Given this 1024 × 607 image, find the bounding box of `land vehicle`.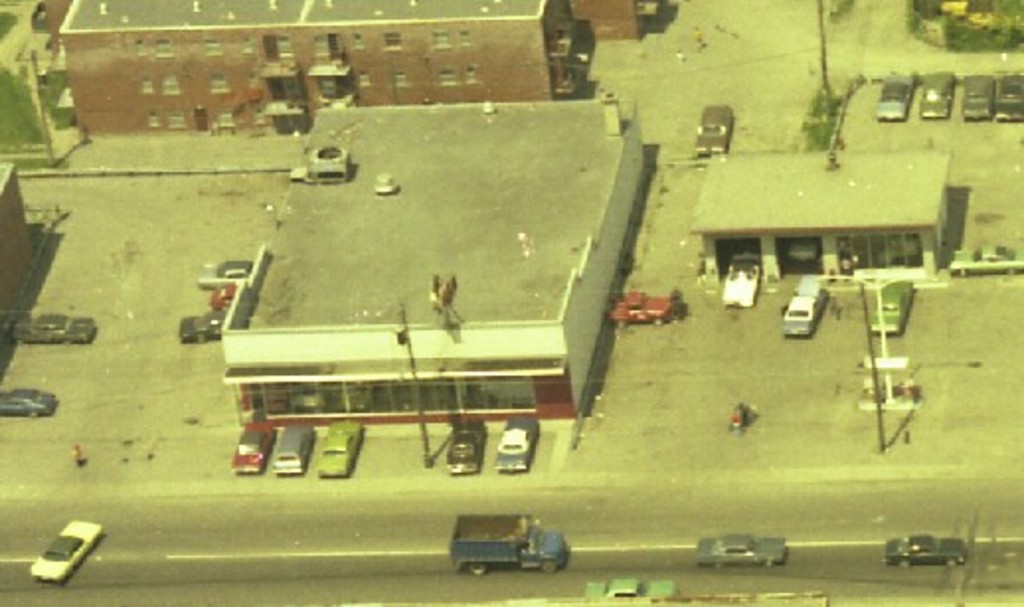
{"left": 609, "top": 293, "right": 684, "bottom": 332}.
